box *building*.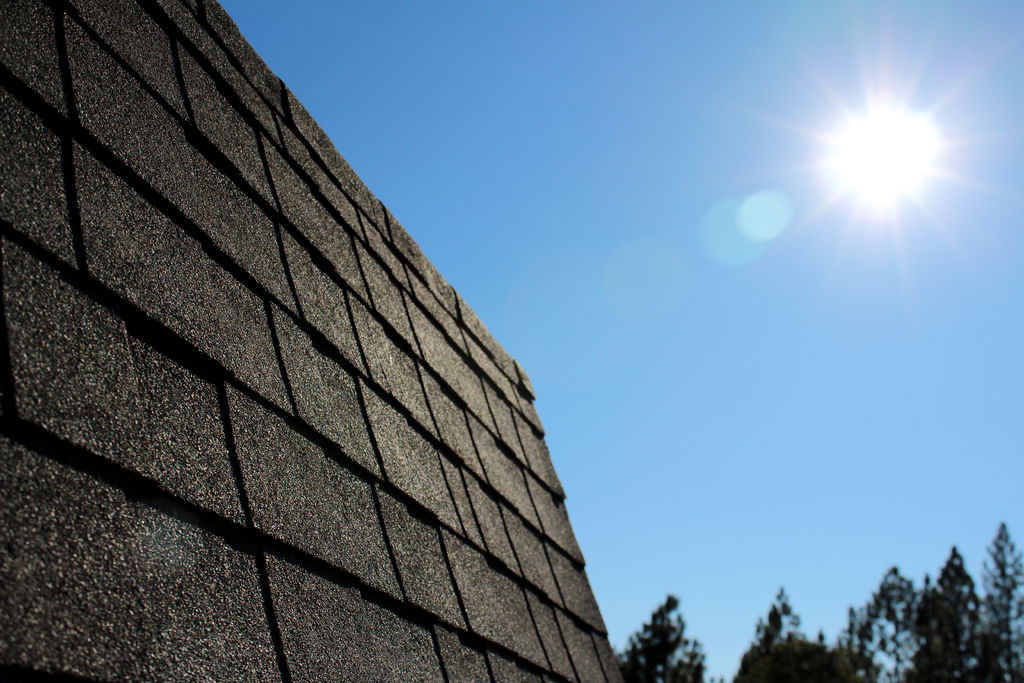
locate(0, 0, 628, 682).
